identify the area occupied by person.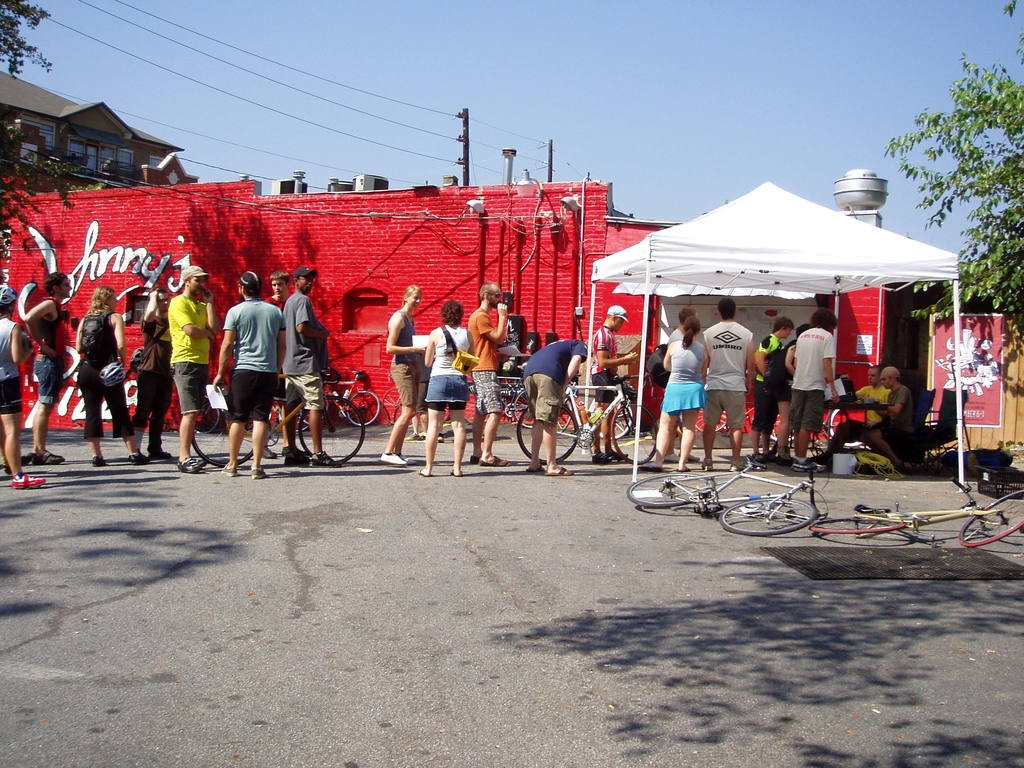
Area: 381/282/429/471.
